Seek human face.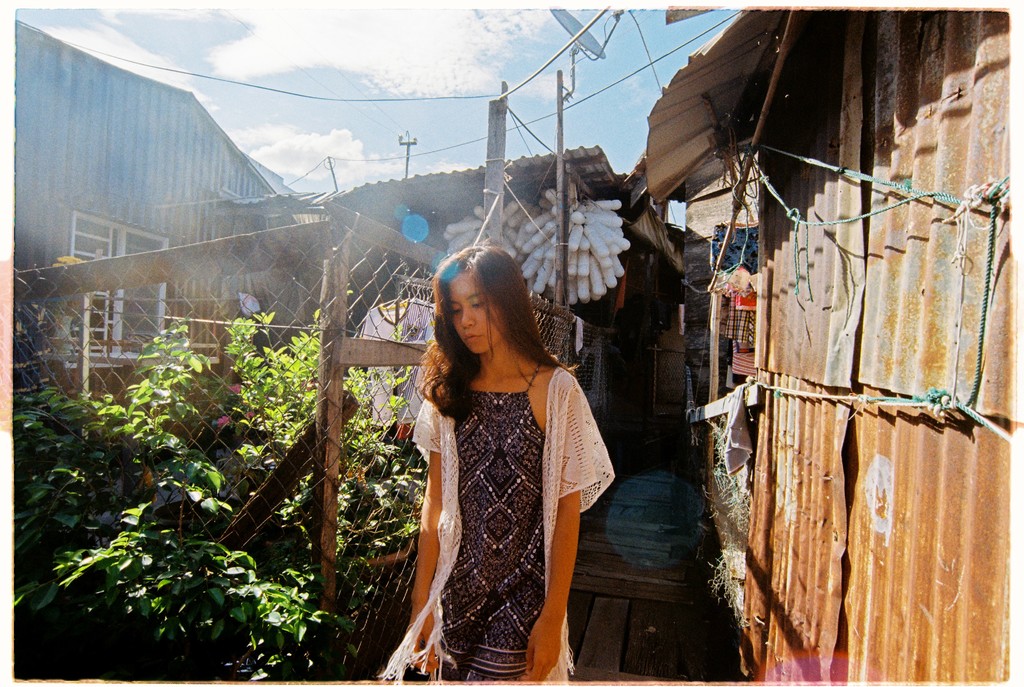
(449, 271, 503, 355).
